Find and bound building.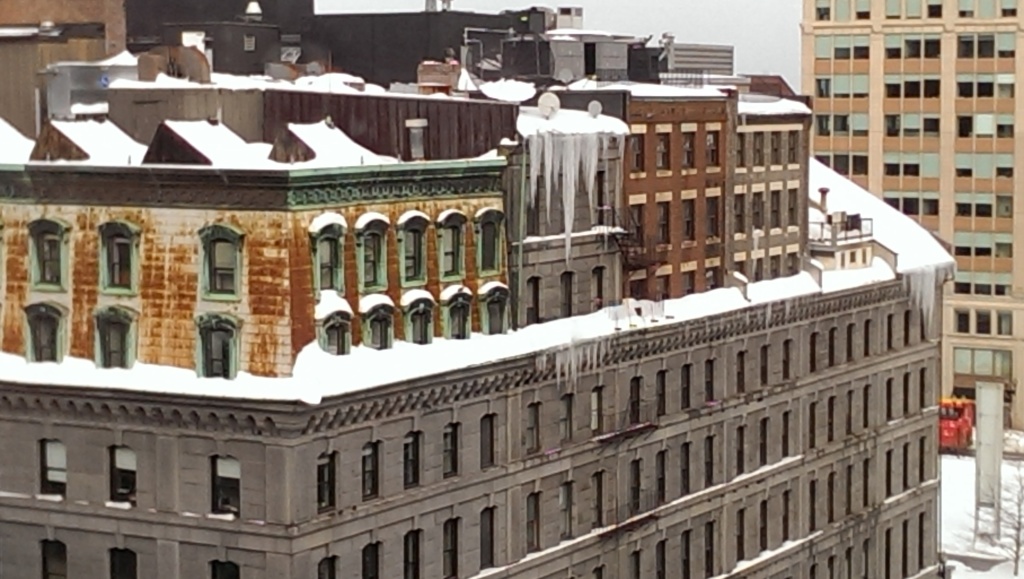
Bound: region(558, 92, 730, 291).
